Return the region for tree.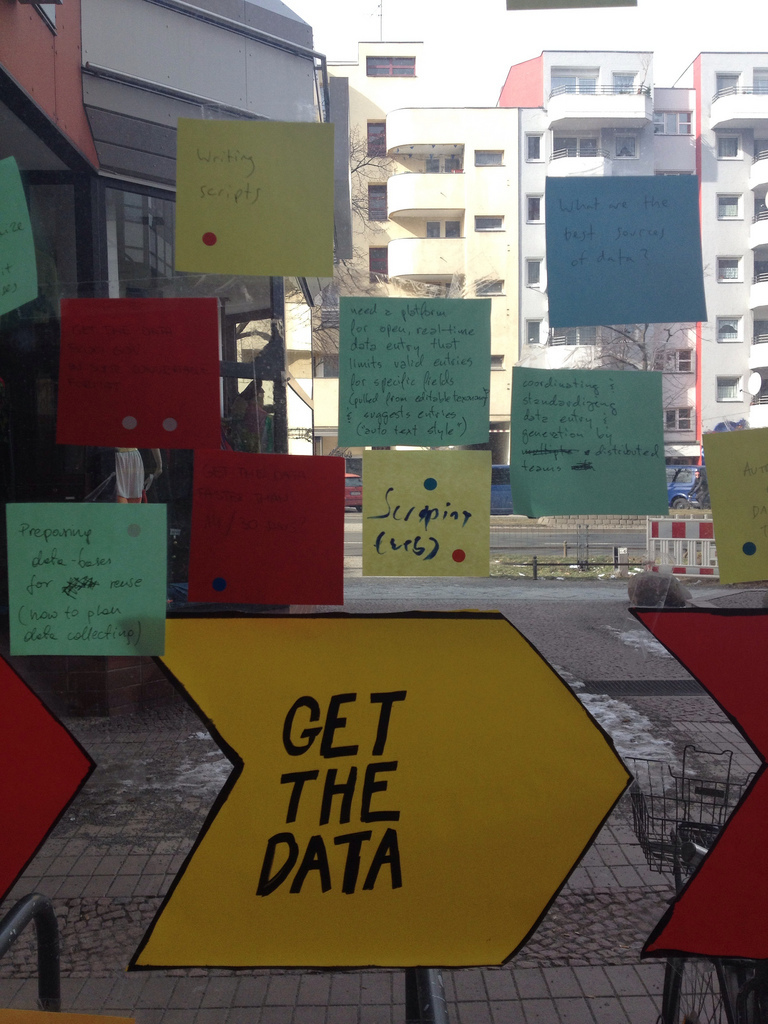
(225, 112, 479, 369).
